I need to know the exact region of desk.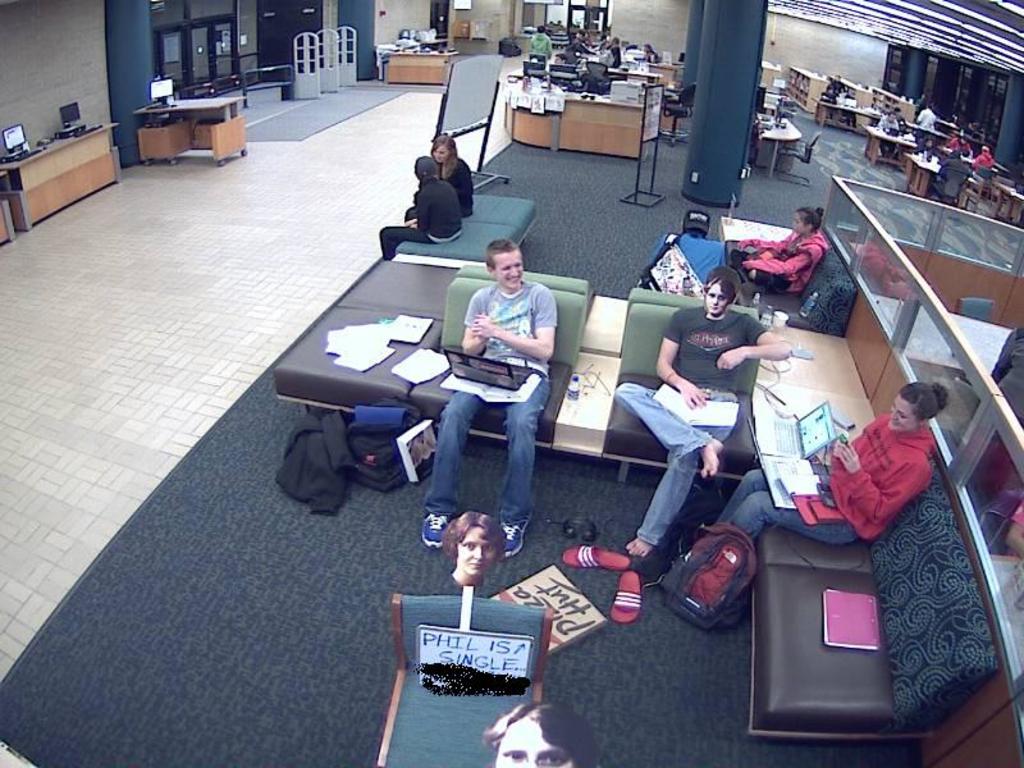
Region: l=136, t=99, r=247, b=166.
